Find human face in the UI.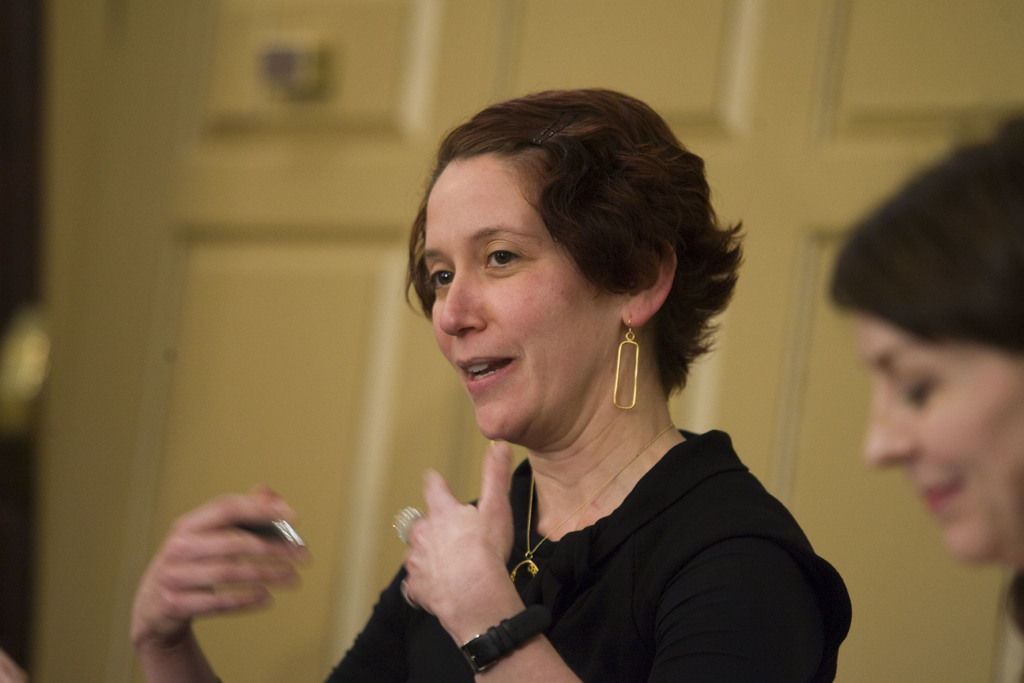
UI element at {"x1": 425, "y1": 160, "x2": 624, "y2": 440}.
